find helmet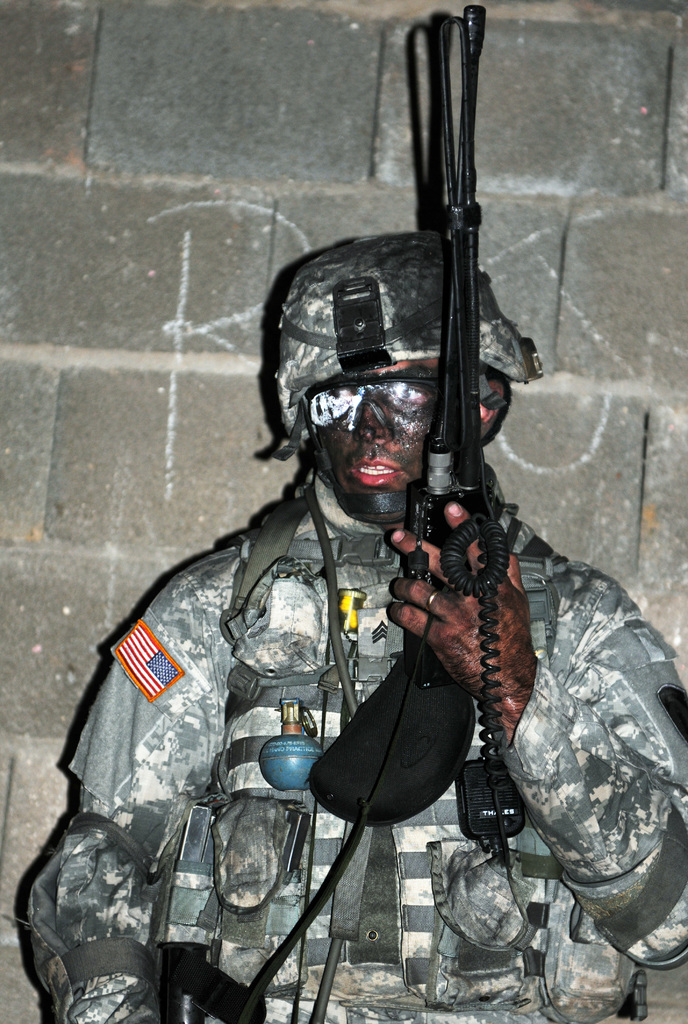
277, 239, 549, 536
